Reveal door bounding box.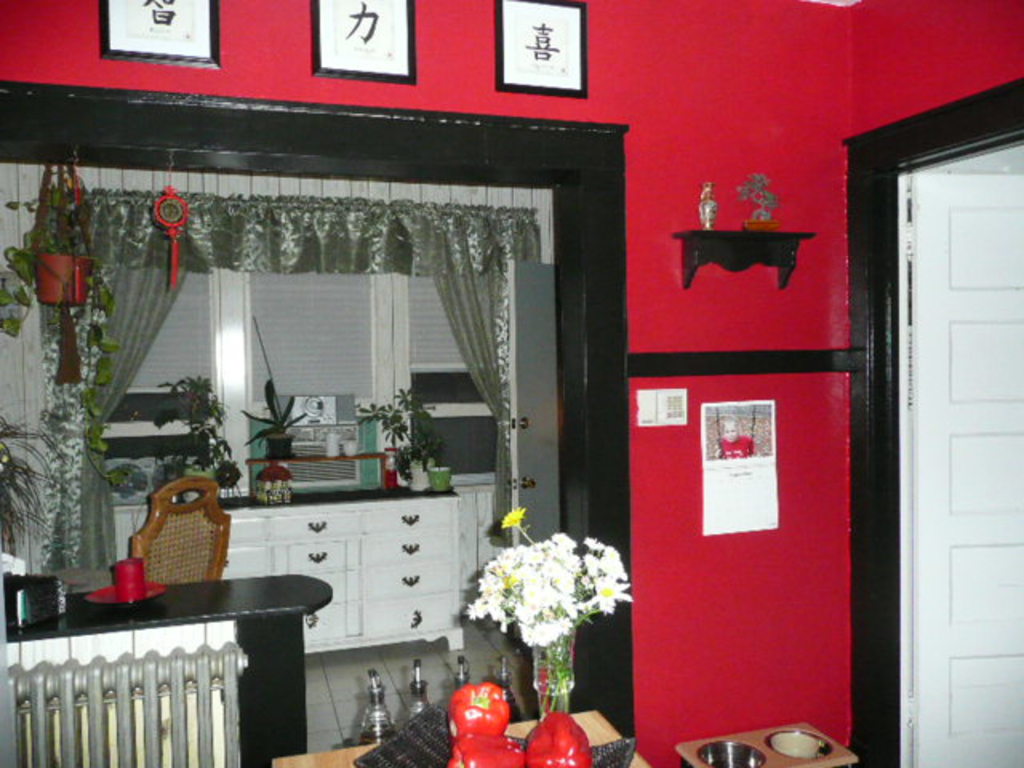
Revealed: BBox(899, 176, 1022, 766).
